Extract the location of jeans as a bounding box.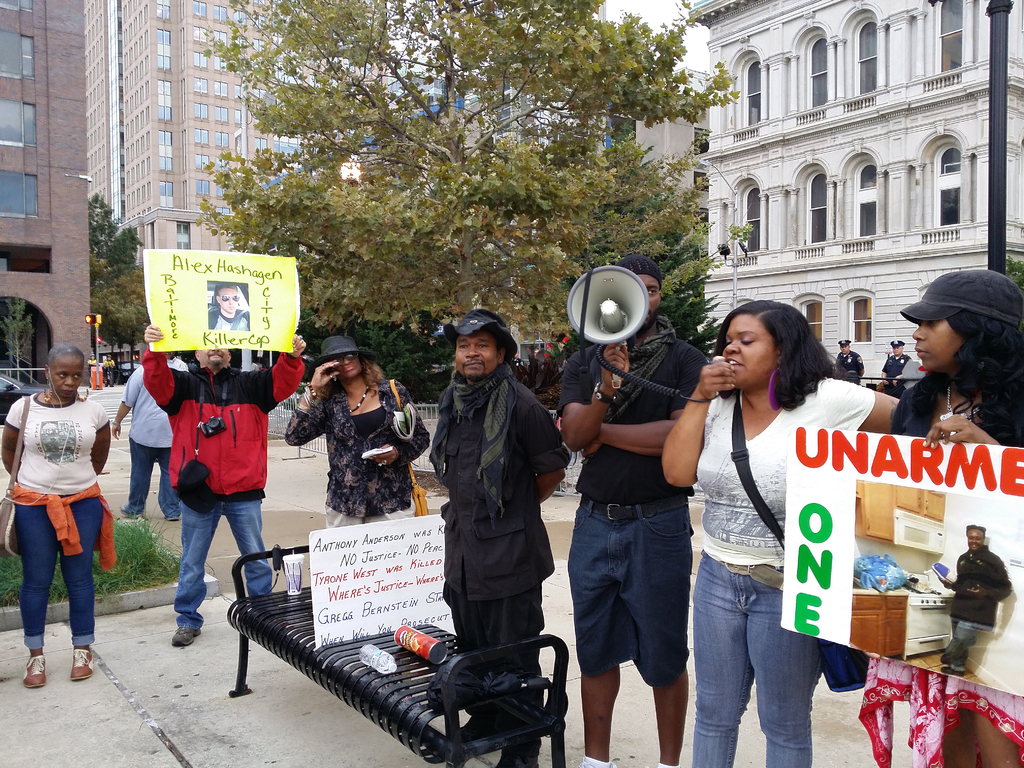
{"left": 127, "top": 435, "right": 177, "bottom": 521}.
